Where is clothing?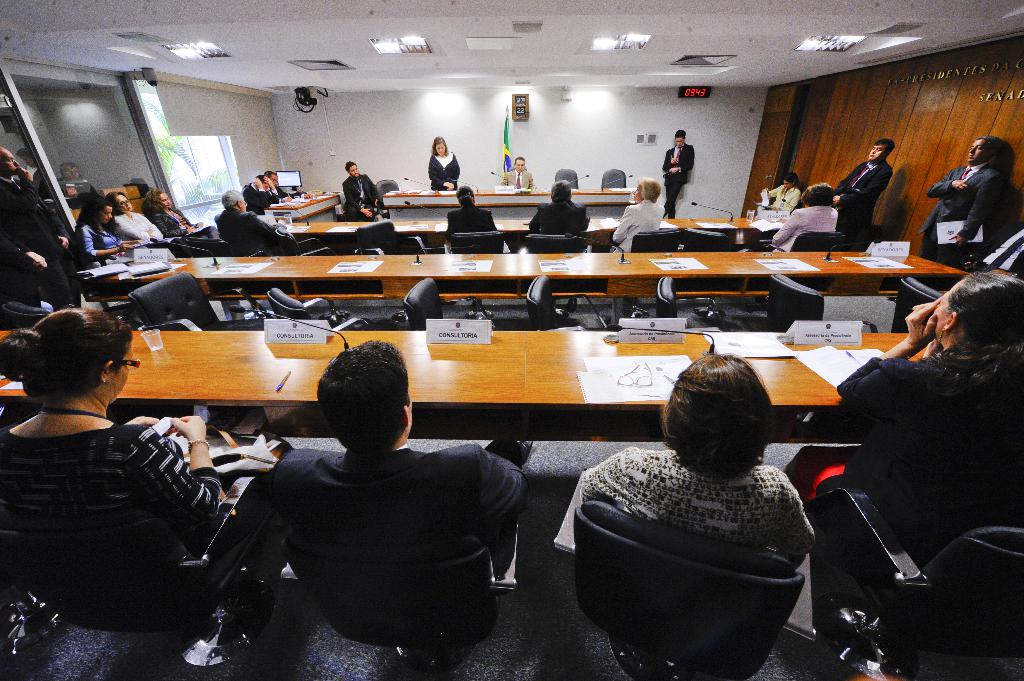
crop(220, 207, 298, 246).
